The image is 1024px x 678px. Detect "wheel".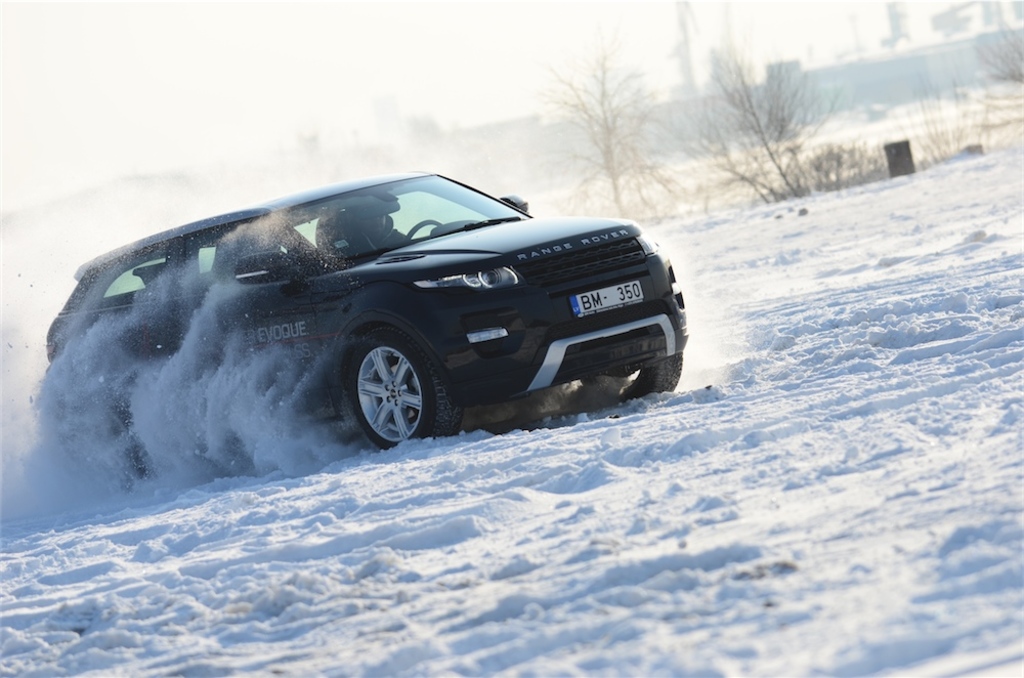
Detection: box(346, 324, 466, 451).
